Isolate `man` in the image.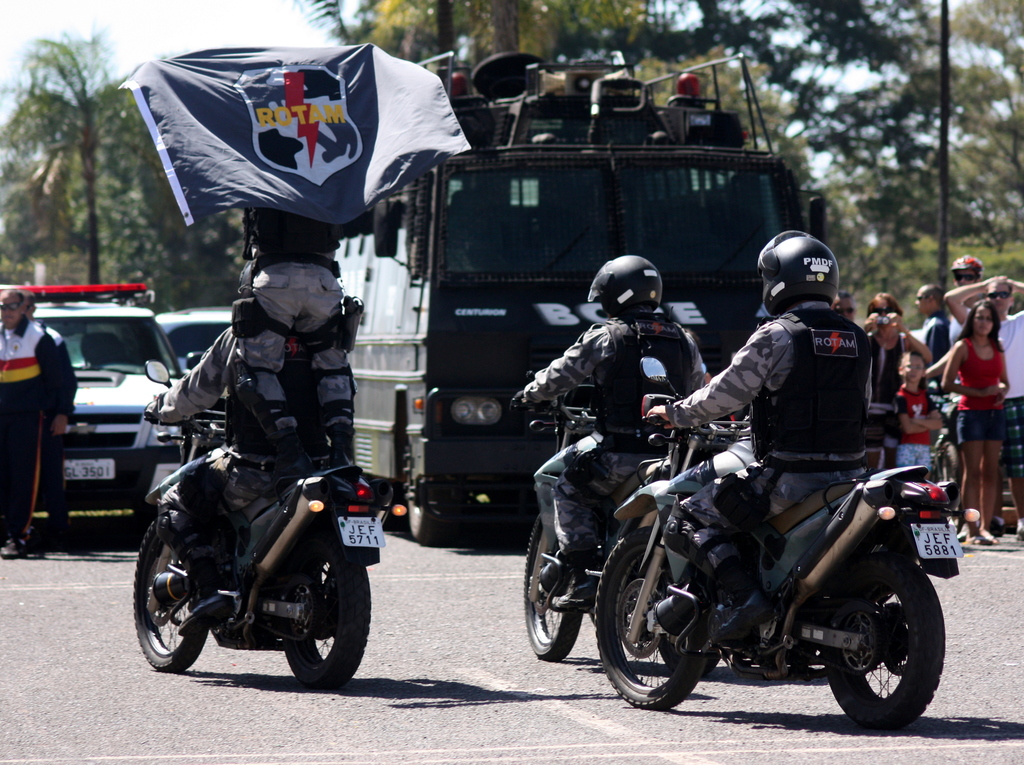
Isolated region: 941 275 1023 542.
